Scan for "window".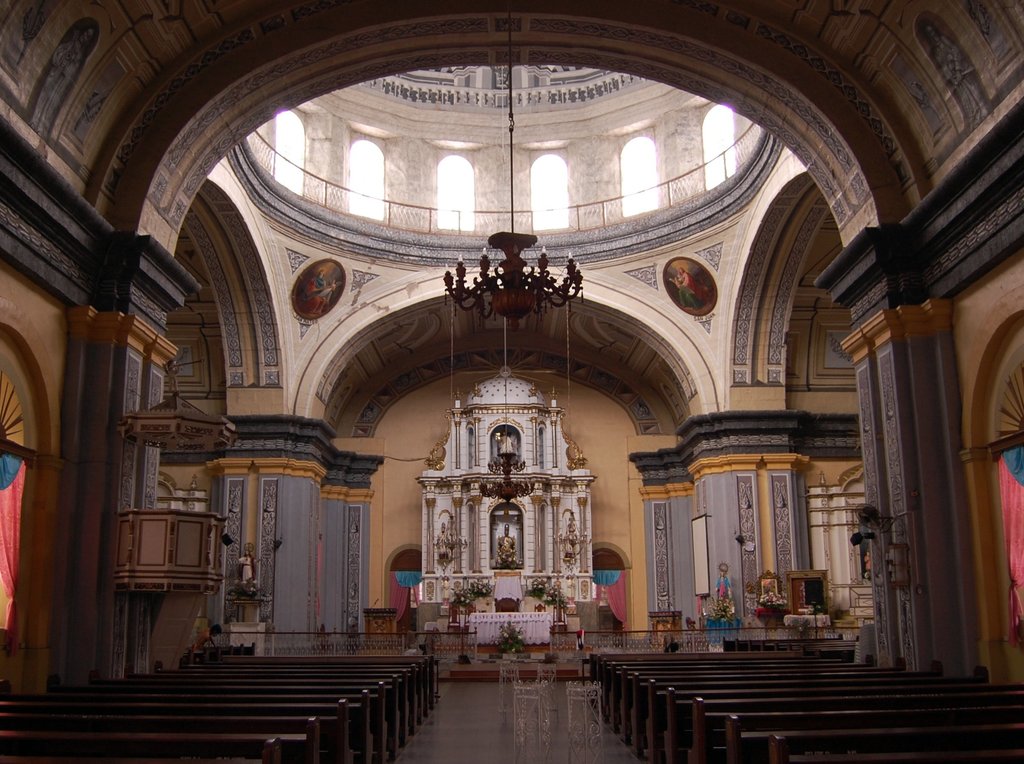
Scan result: rect(621, 137, 657, 206).
